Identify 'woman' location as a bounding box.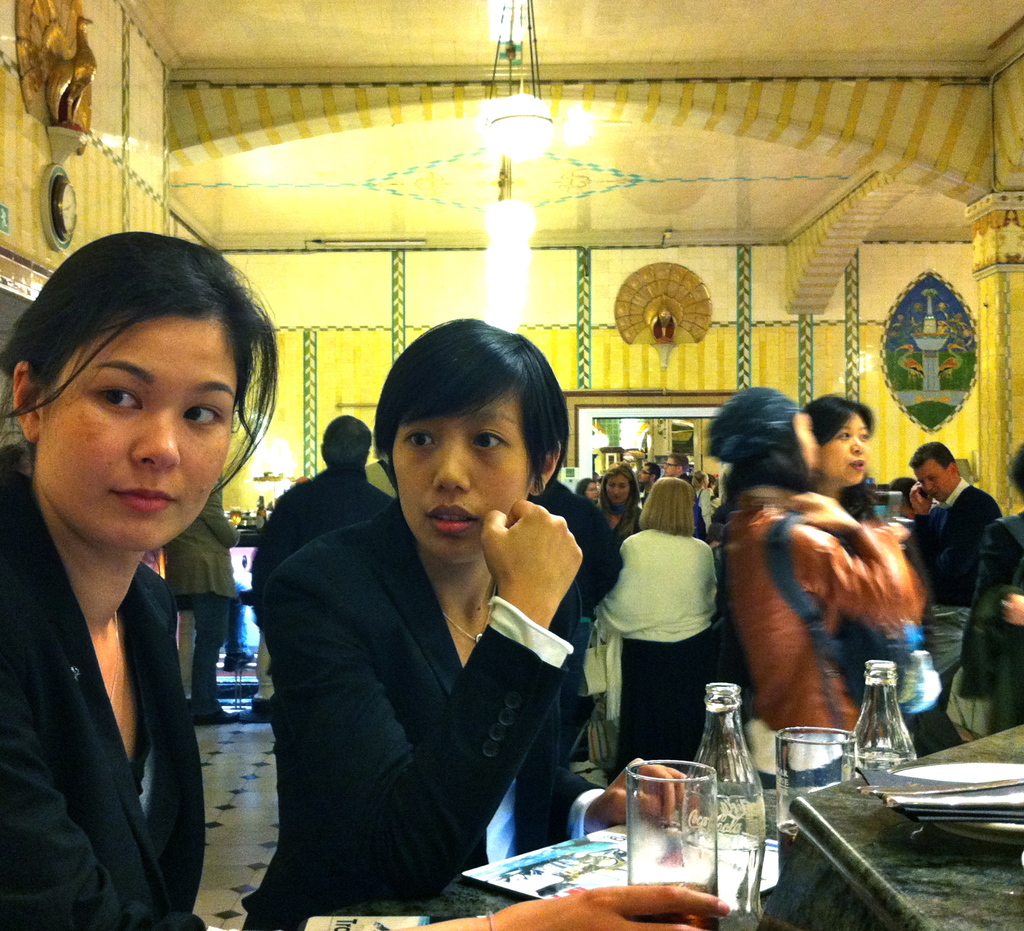
(left=694, top=380, right=925, bottom=786).
